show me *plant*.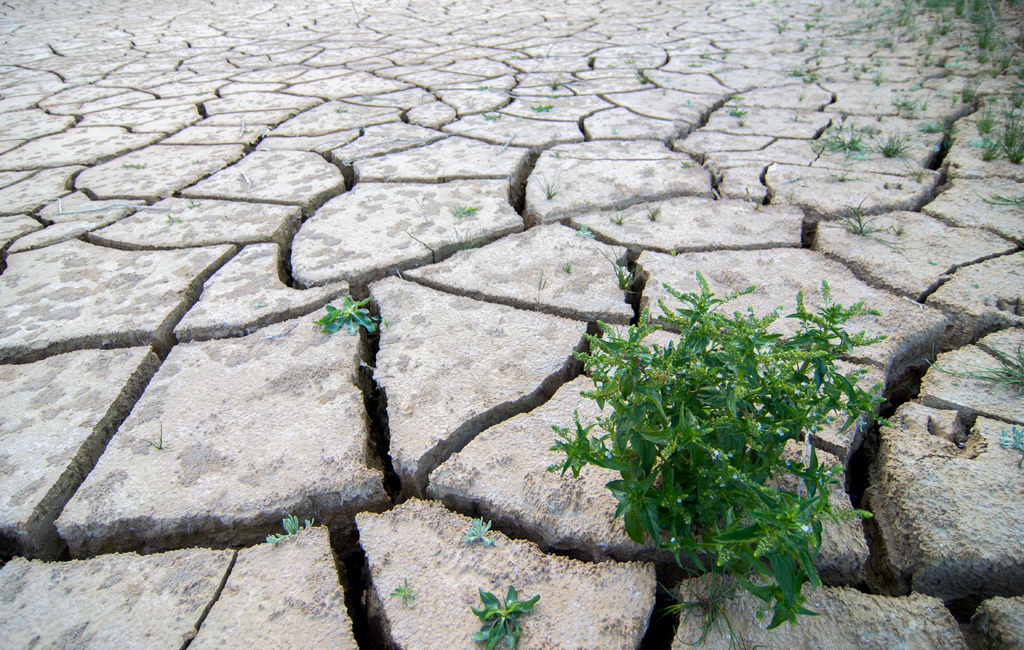
*plant* is here: (left=810, top=119, right=874, bottom=157).
